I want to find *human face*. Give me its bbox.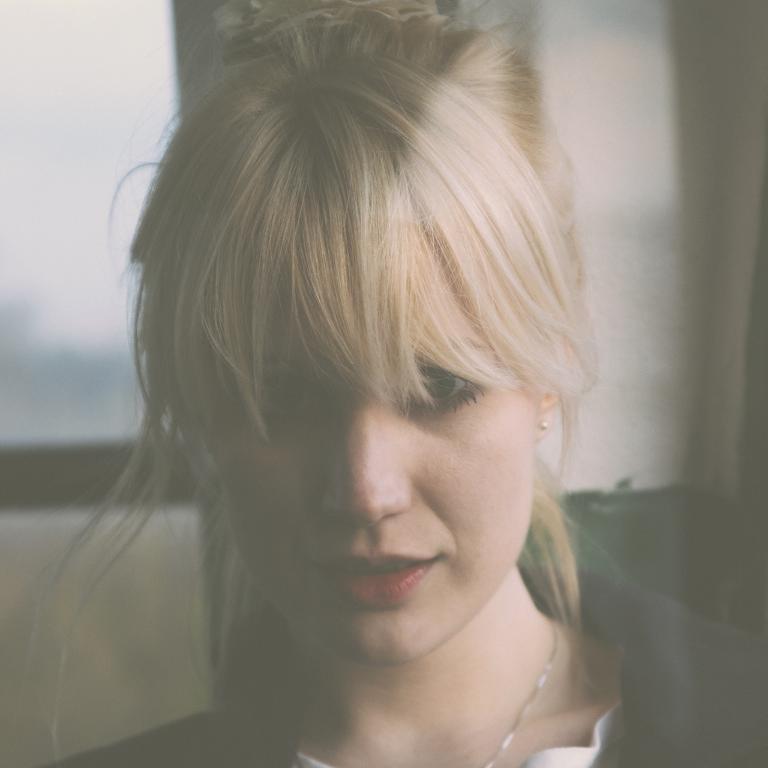
[left=192, top=259, right=536, bottom=661].
